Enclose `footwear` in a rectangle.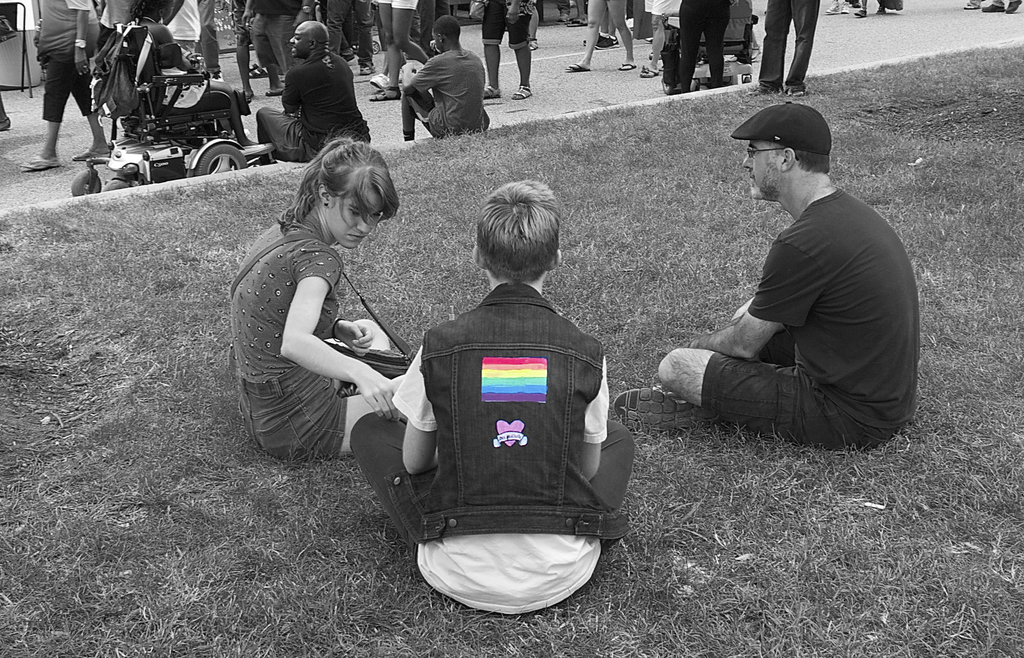
pyautogui.locateOnScreen(963, 2, 980, 13).
